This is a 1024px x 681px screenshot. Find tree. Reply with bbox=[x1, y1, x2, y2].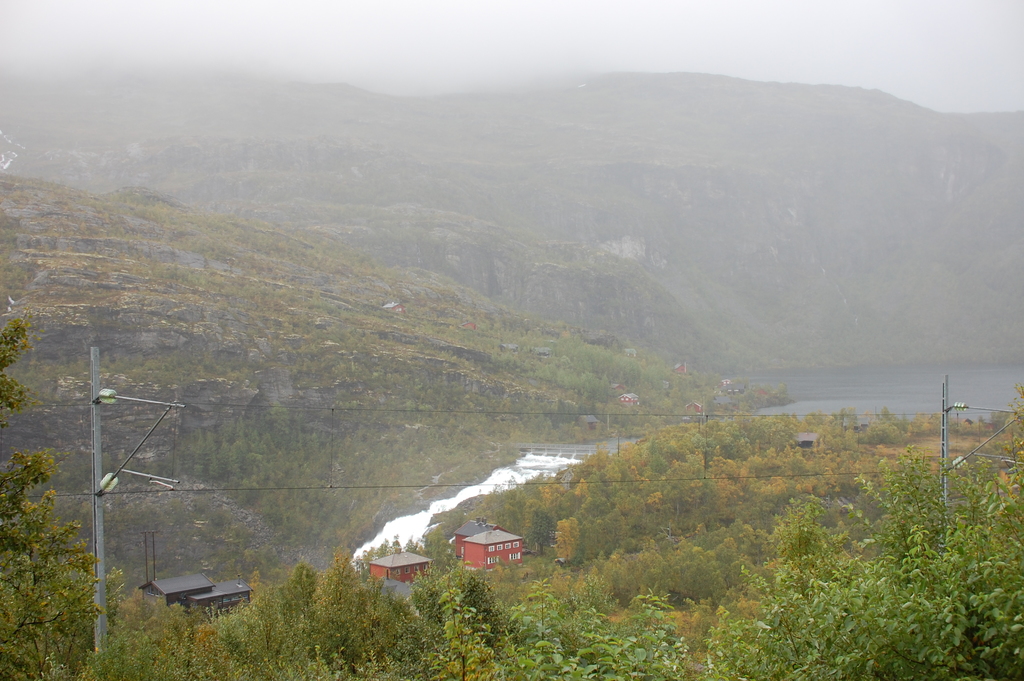
bbox=[6, 367, 102, 630].
